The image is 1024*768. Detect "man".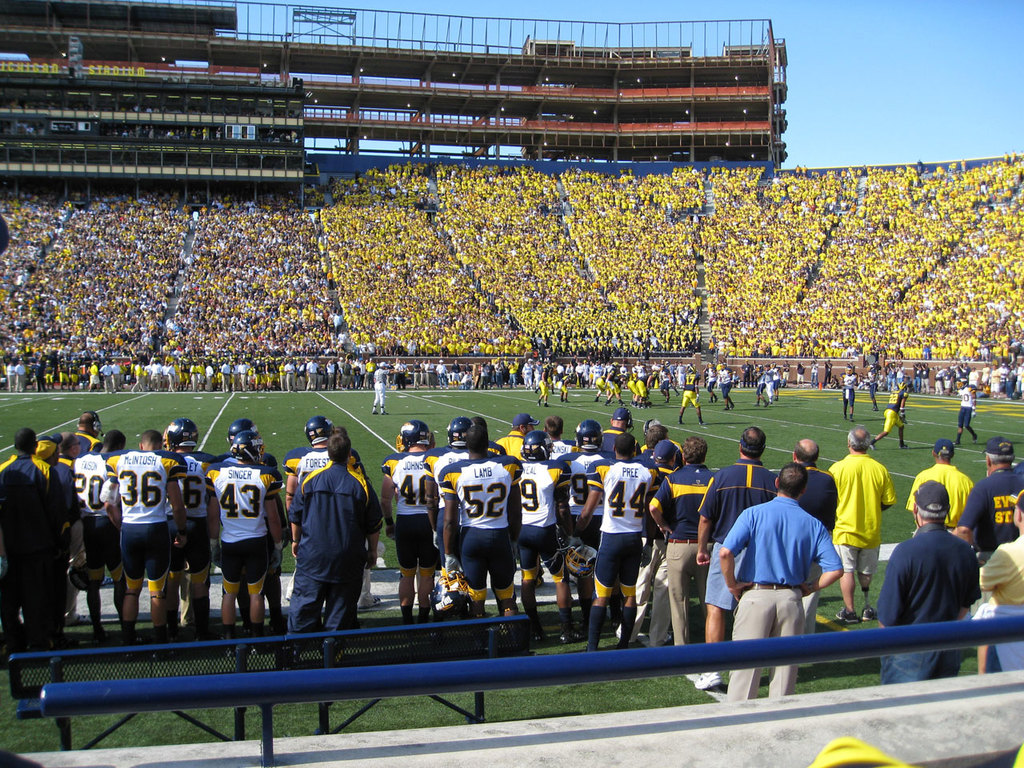
Detection: <region>790, 437, 838, 637</region>.
